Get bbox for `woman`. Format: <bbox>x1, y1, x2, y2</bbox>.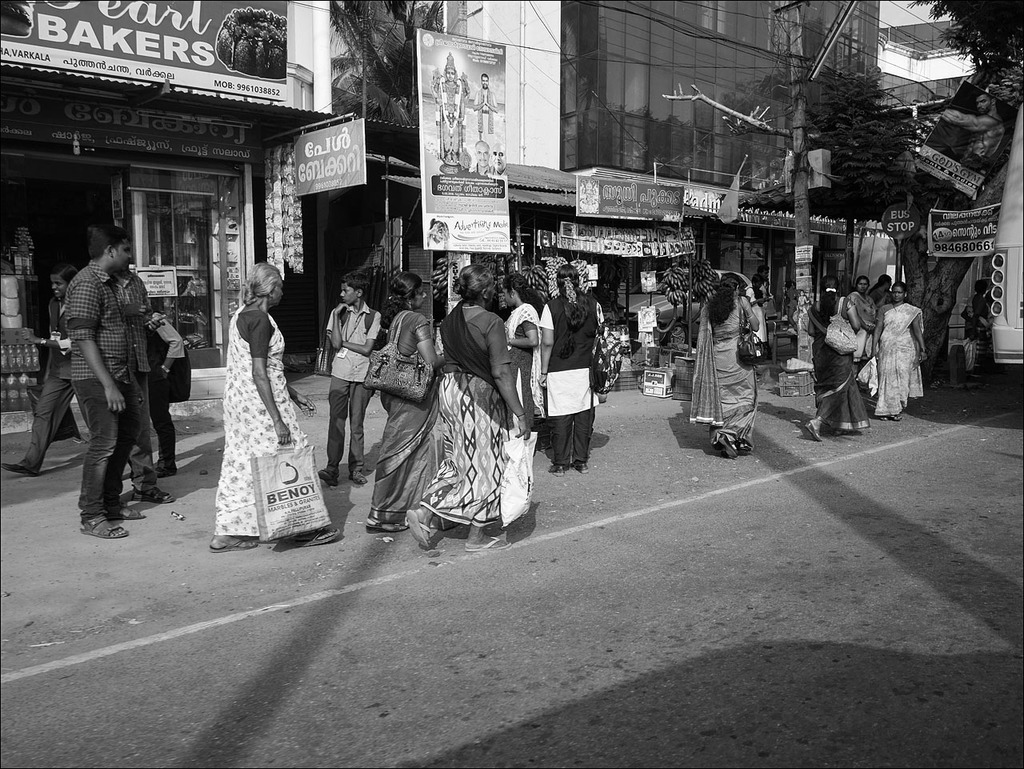
<bbox>206, 264, 339, 549</bbox>.
